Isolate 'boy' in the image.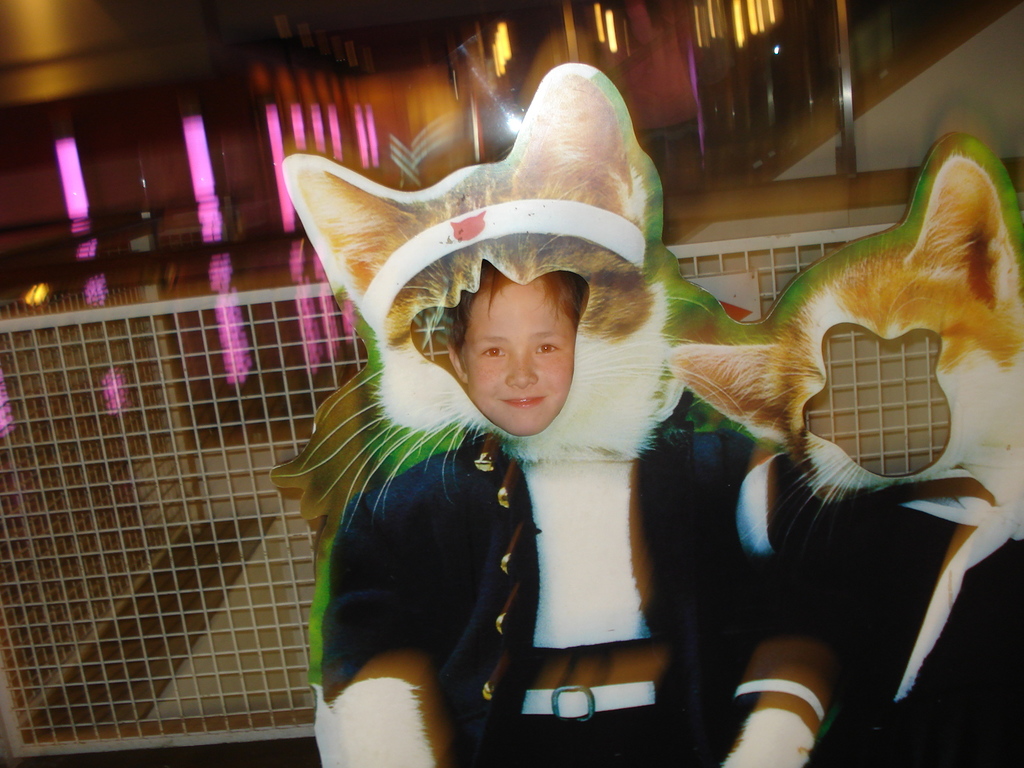
Isolated region: 311 257 852 767.
